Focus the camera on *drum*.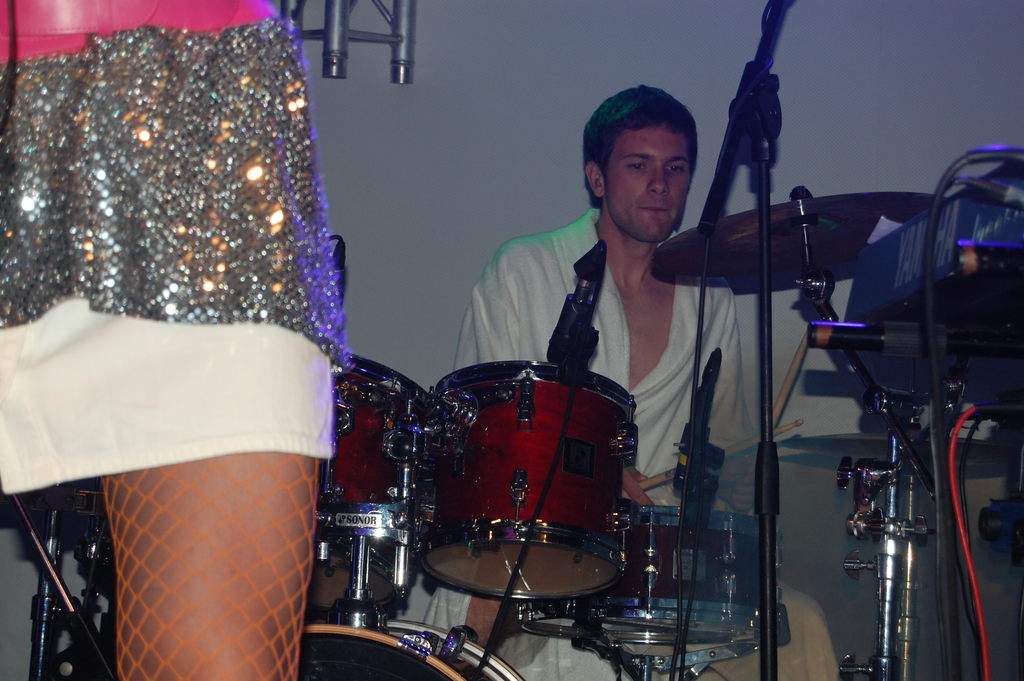
Focus region: x1=522, y1=519, x2=792, y2=664.
